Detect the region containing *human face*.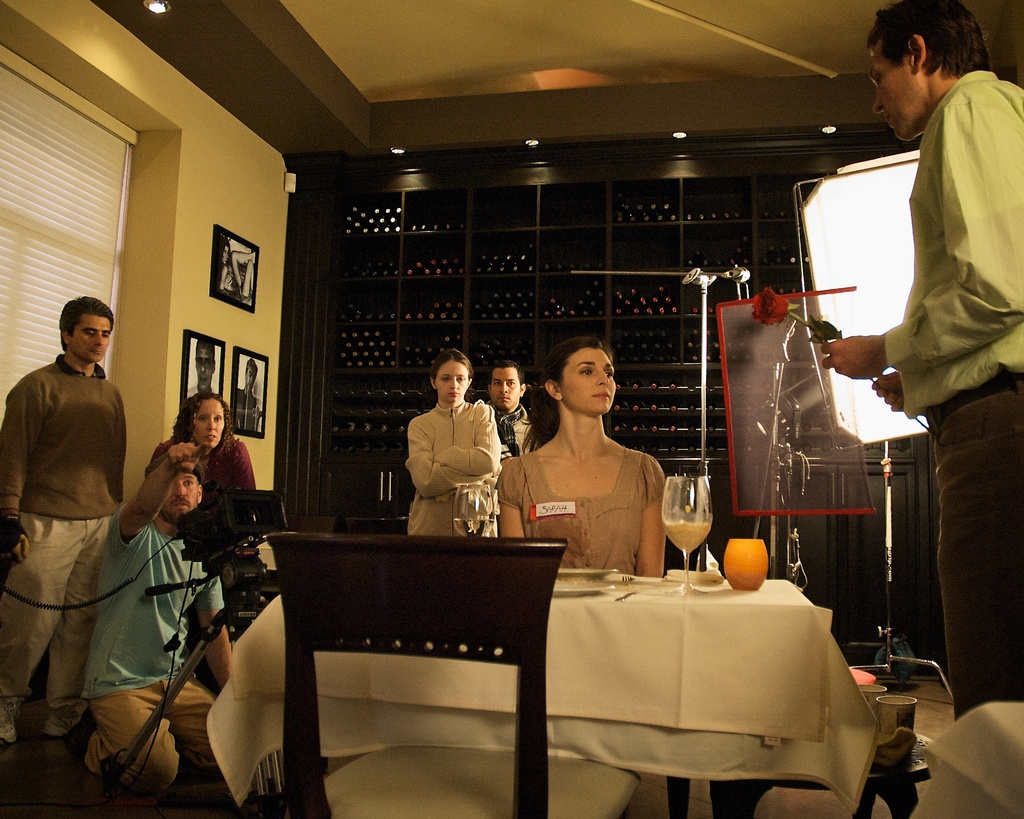
Rect(194, 398, 225, 448).
